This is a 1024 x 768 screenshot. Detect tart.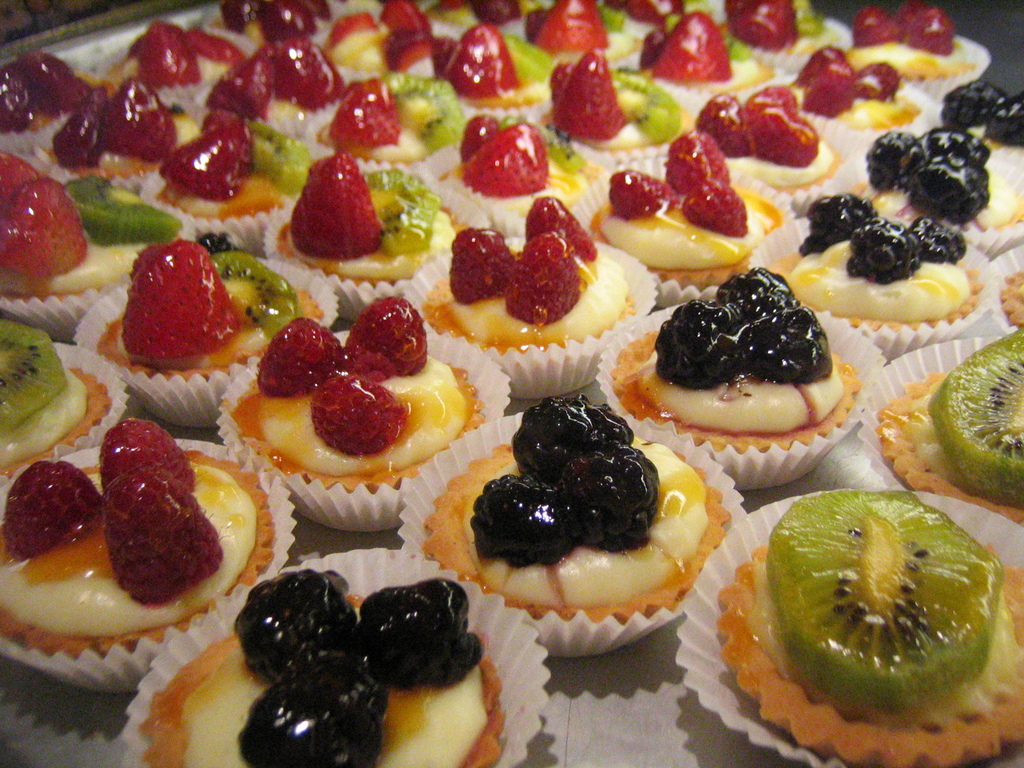
BBox(136, 109, 301, 252).
